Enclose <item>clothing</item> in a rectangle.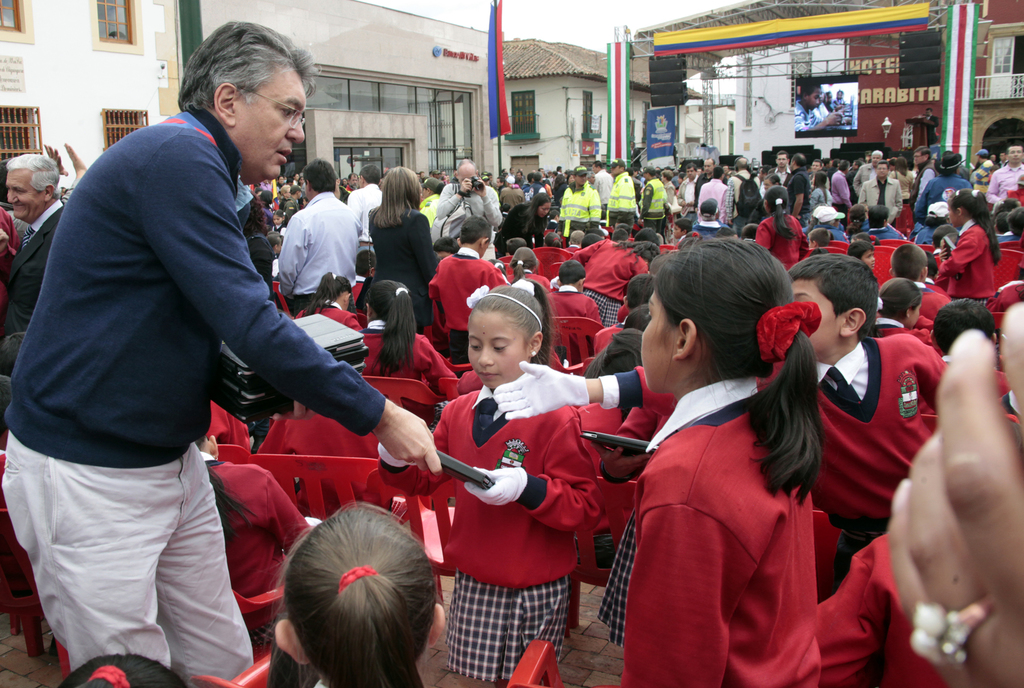
(left=567, top=239, right=648, bottom=327).
